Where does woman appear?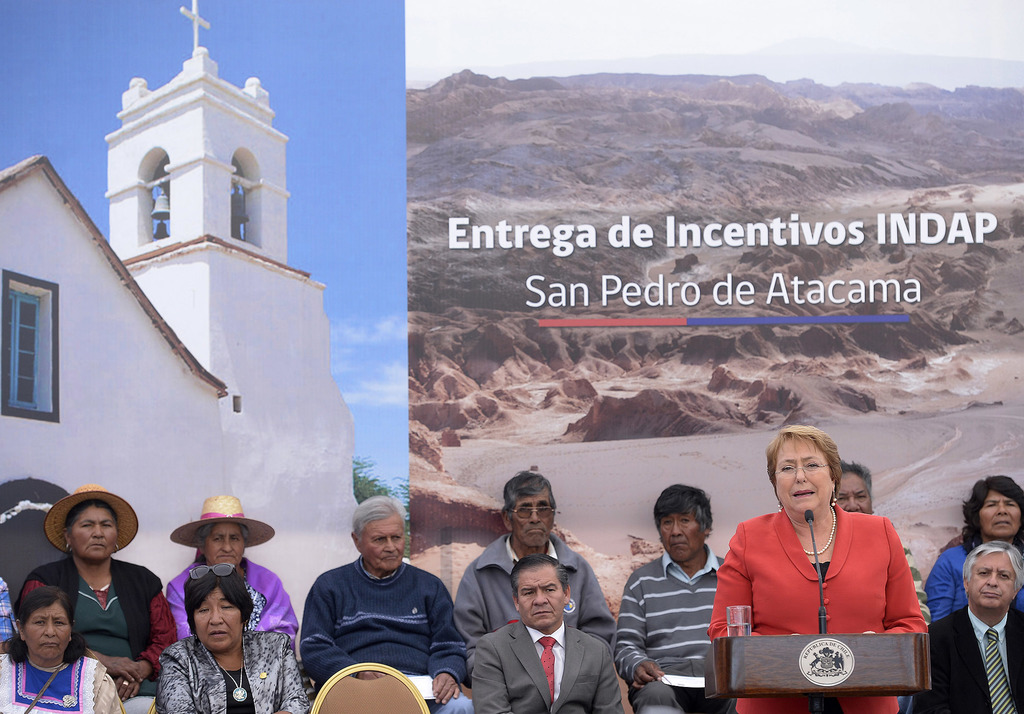
Appears at Rect(922, 473, 1023, 631).
